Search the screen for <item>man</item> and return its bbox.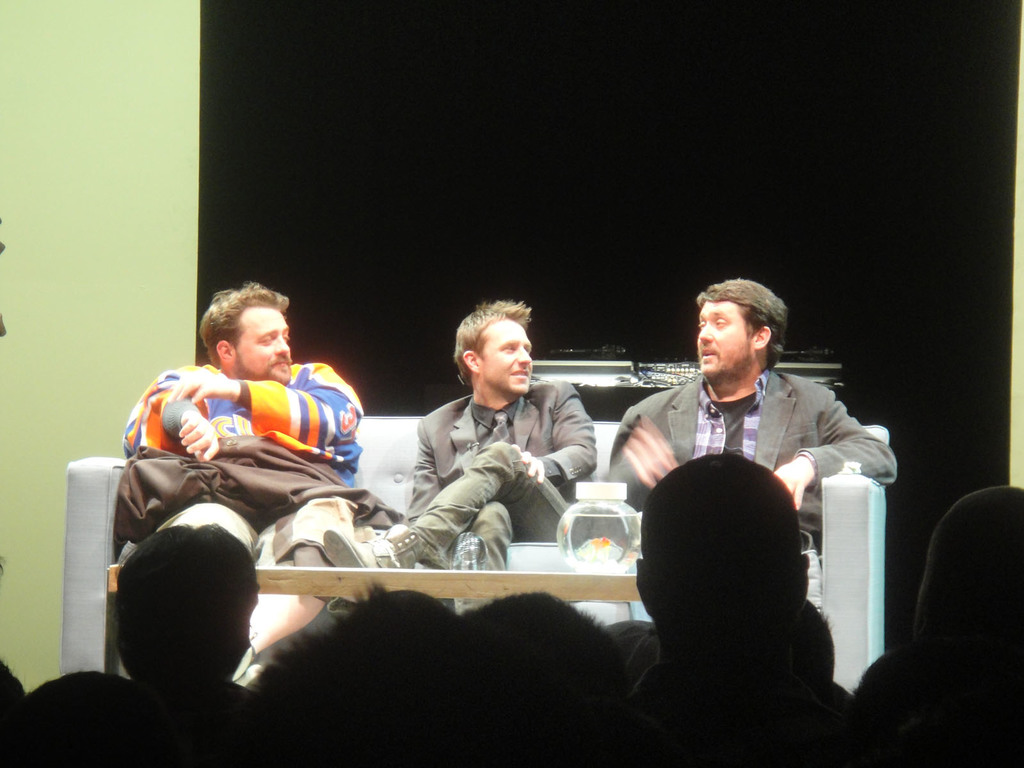
Found: BBox(326, 304, 599, 580).
